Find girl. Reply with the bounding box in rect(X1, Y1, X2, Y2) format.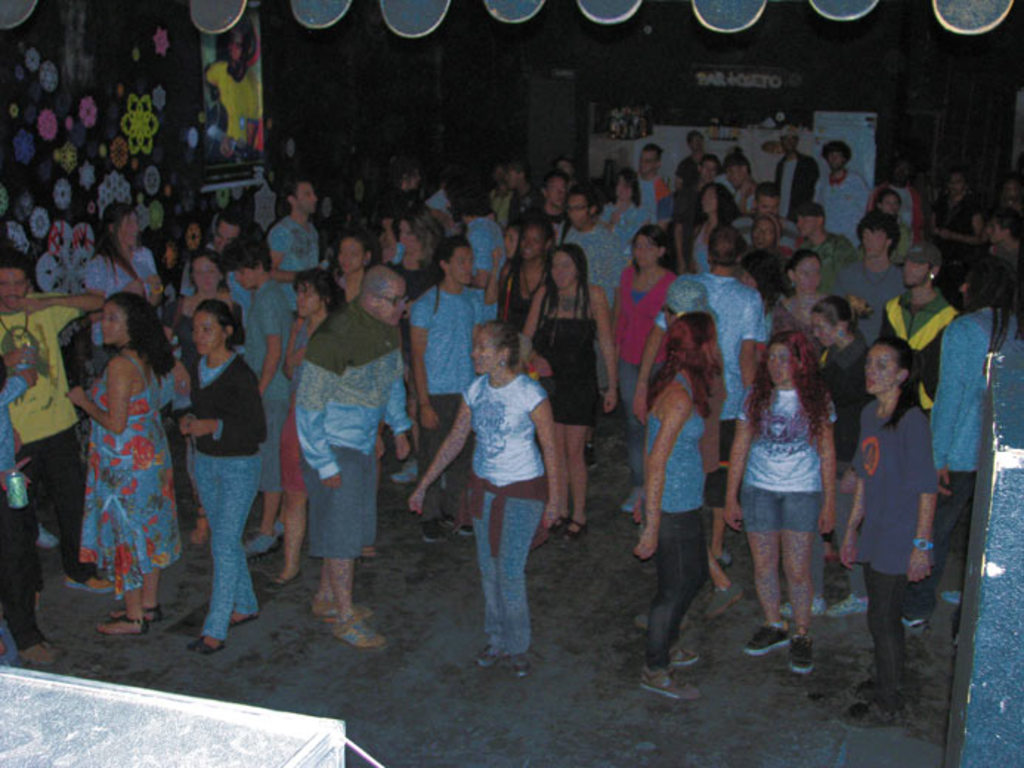
rect(516, 245, 612, 521).
